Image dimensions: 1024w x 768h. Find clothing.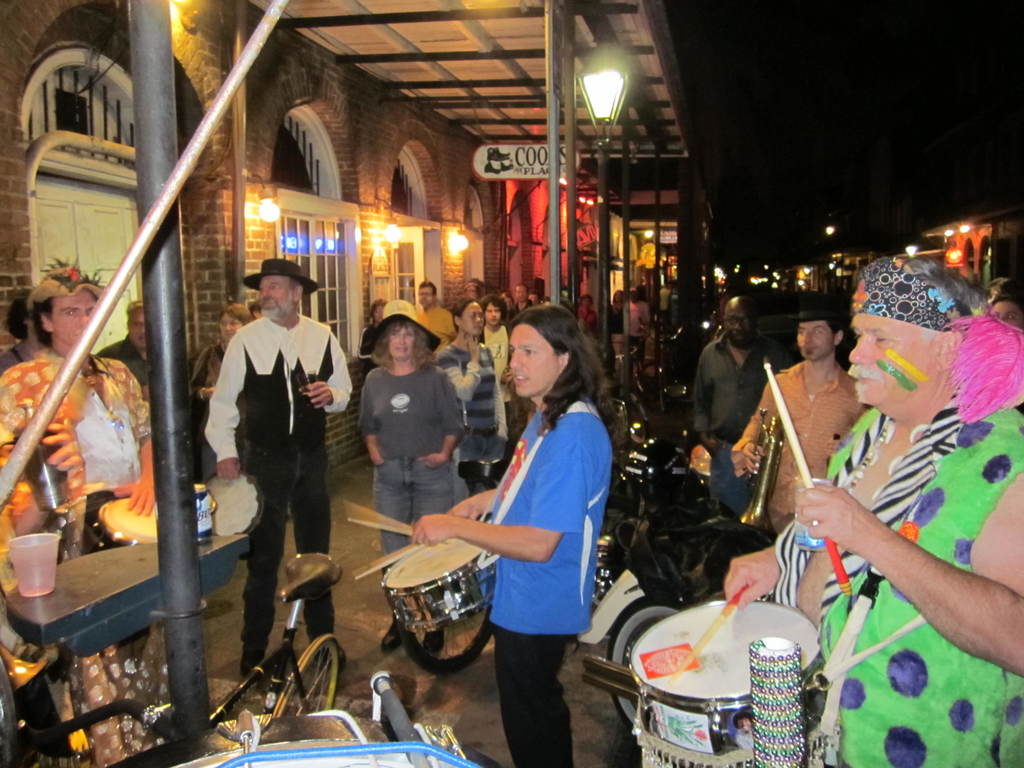
{"x1": 422, "y1": 302, "x2": 451, "y2": 332}.
